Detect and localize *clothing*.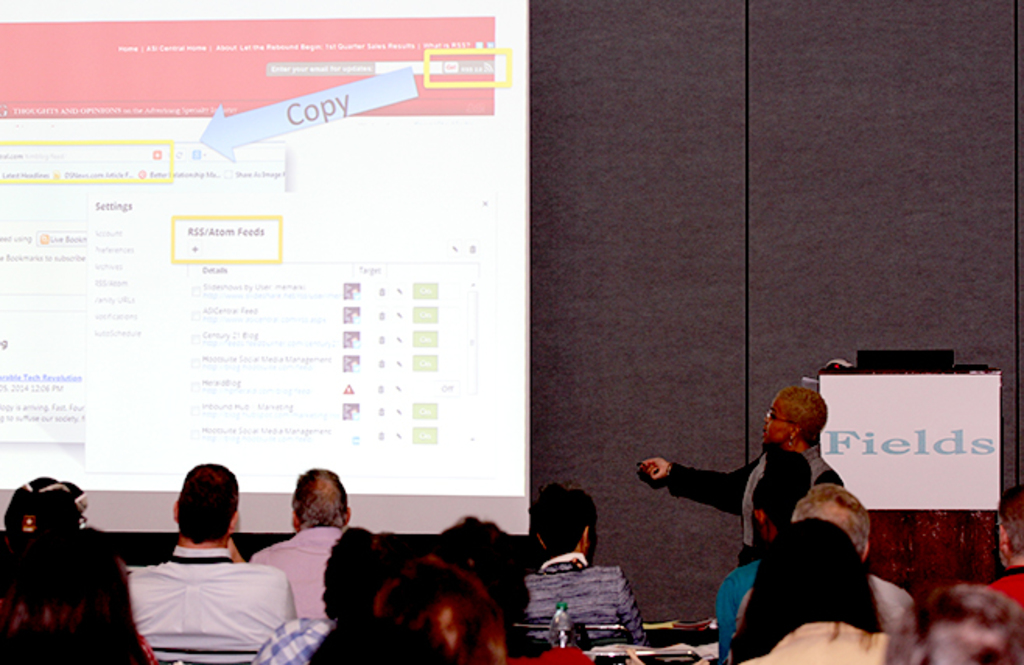
Localized at 523,556,652,649.
